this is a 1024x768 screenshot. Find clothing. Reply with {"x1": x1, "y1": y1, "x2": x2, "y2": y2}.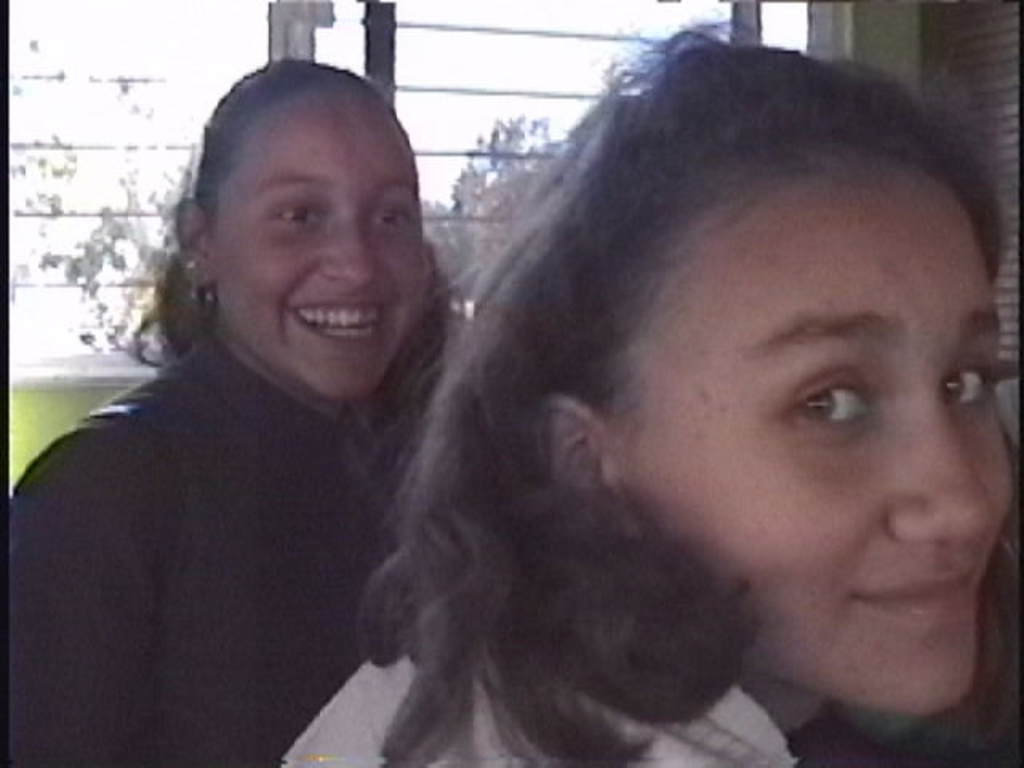
{"x1": 989, "y1": 376, "x2": 1022, "y2": 450}.
